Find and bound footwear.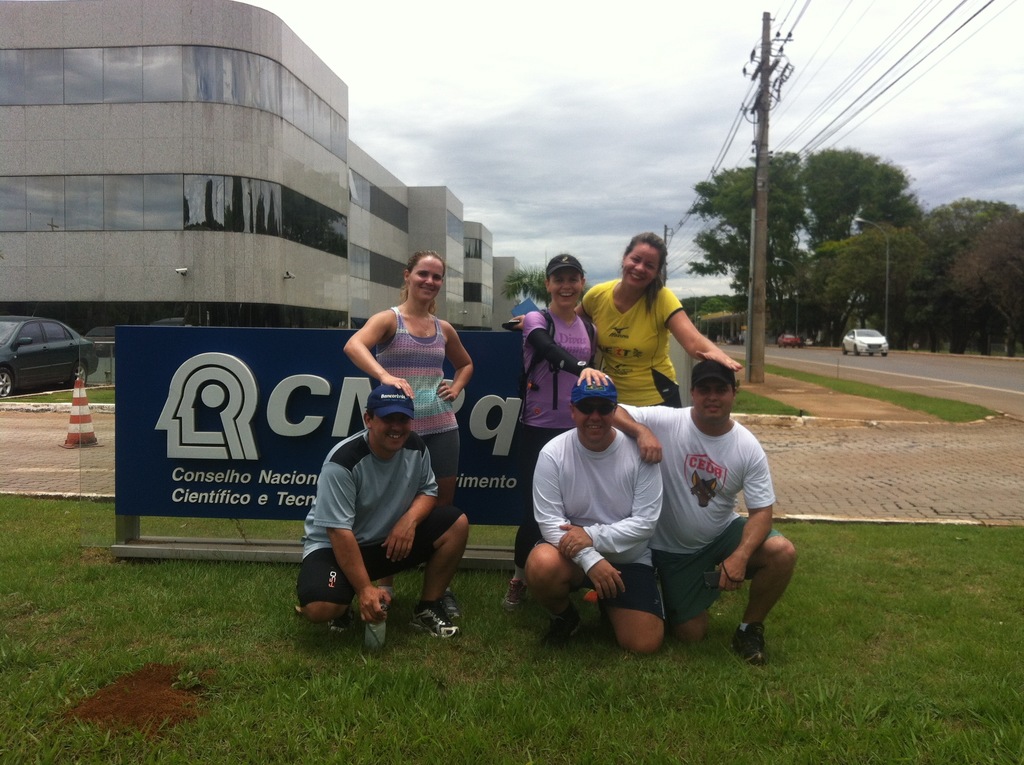
Bound: 328,609,364,646.
